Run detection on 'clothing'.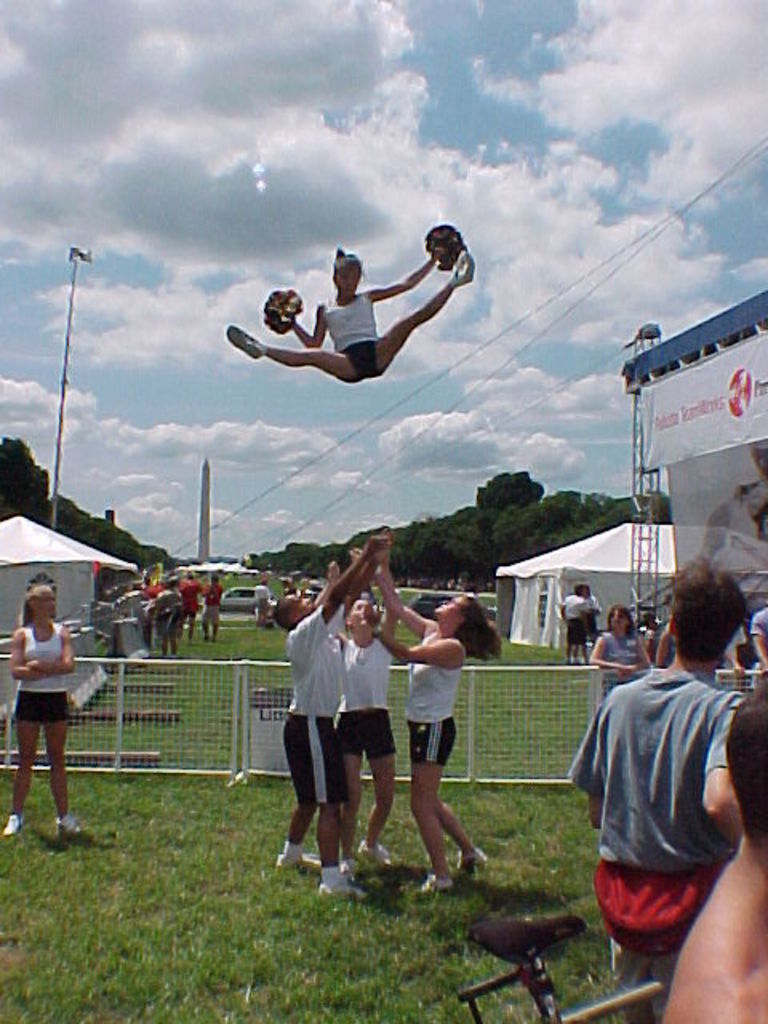
Result: <box>181,581,203,616</box>.
